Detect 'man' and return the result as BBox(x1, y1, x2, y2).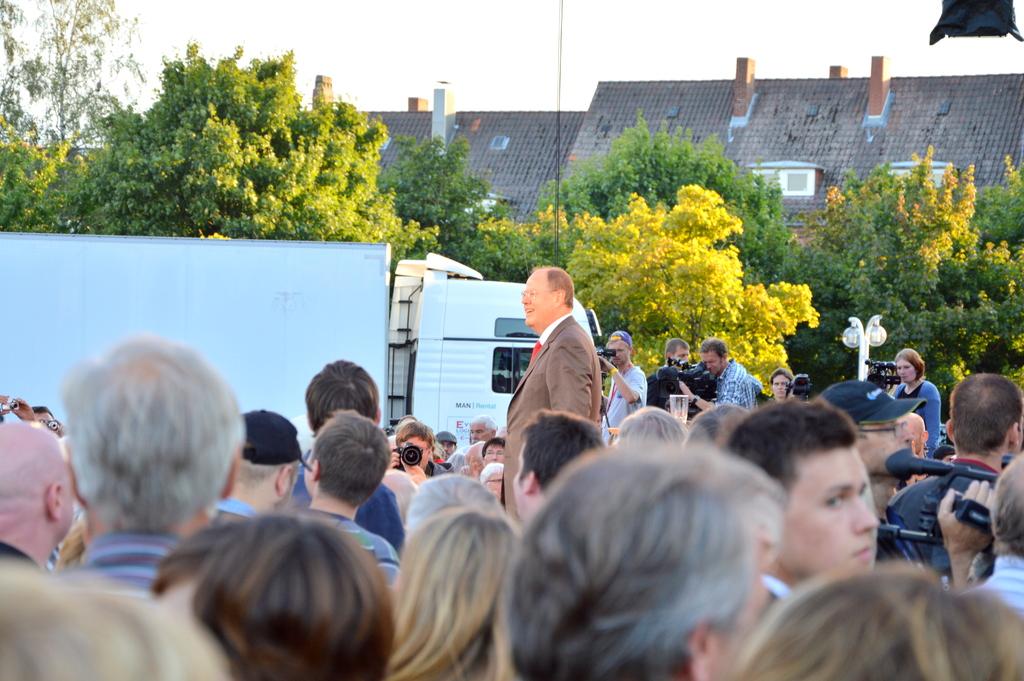
BBox(387, 422, 443, 484).
